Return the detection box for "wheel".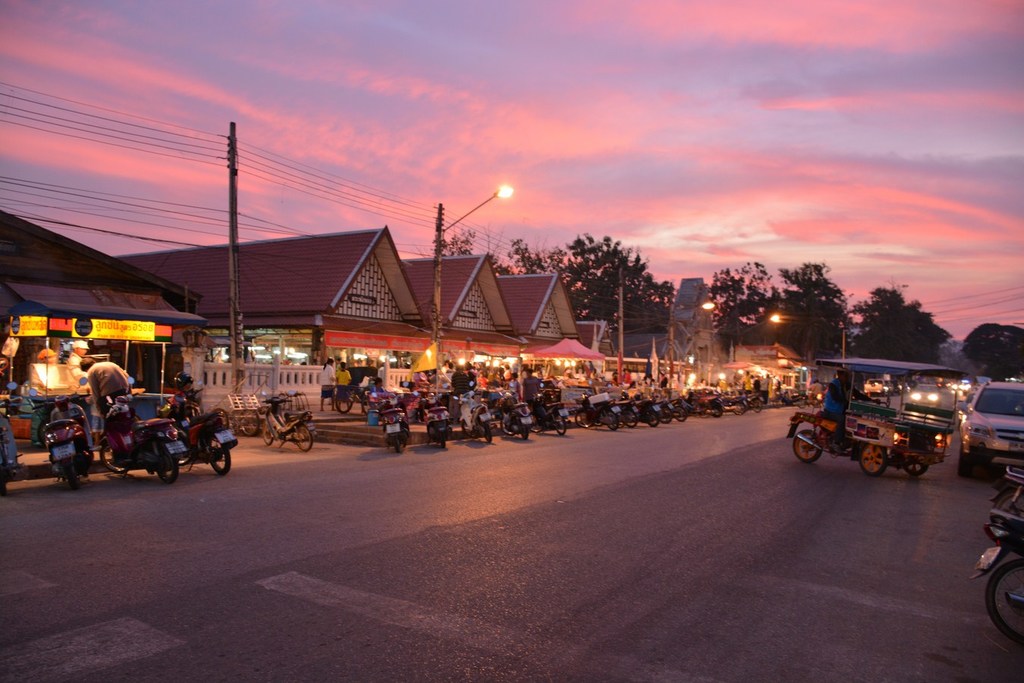
bbox(523, 430, 529, 438).
